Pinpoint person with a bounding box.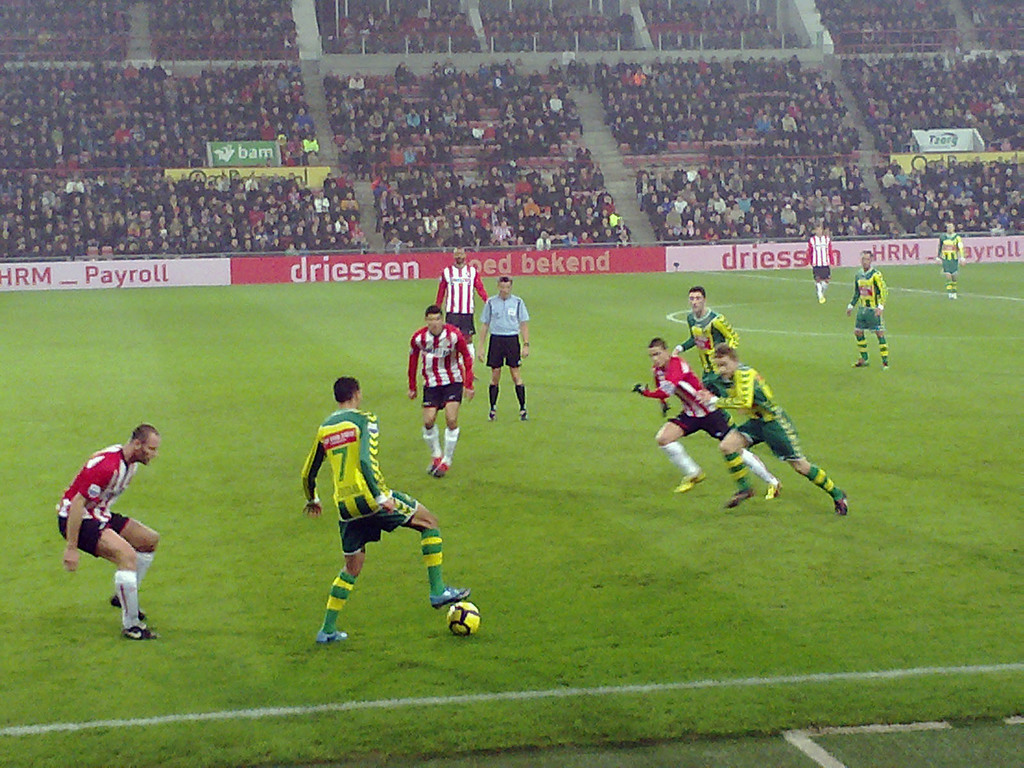
box(481, 280, 529, 420).
